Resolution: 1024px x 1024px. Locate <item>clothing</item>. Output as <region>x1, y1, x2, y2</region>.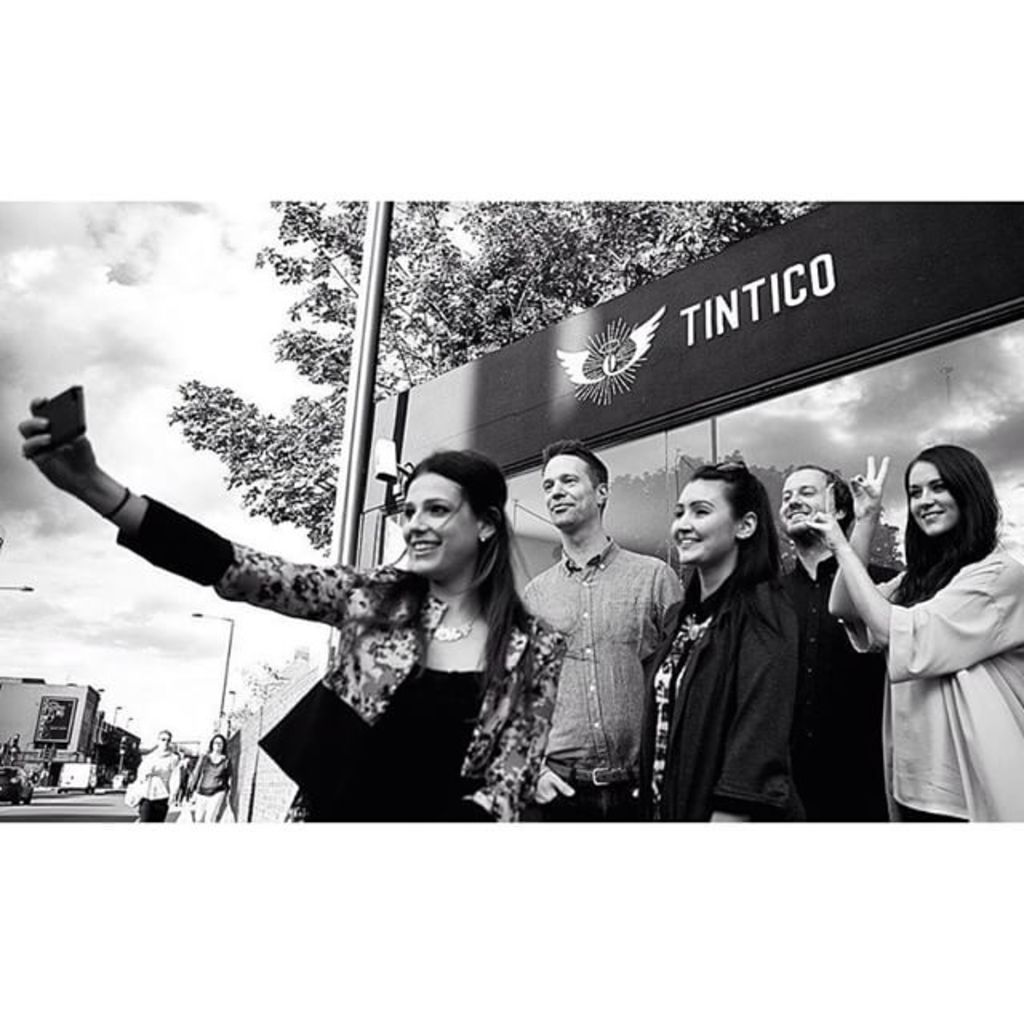
<region>666, 493, 850, 838</region>.
